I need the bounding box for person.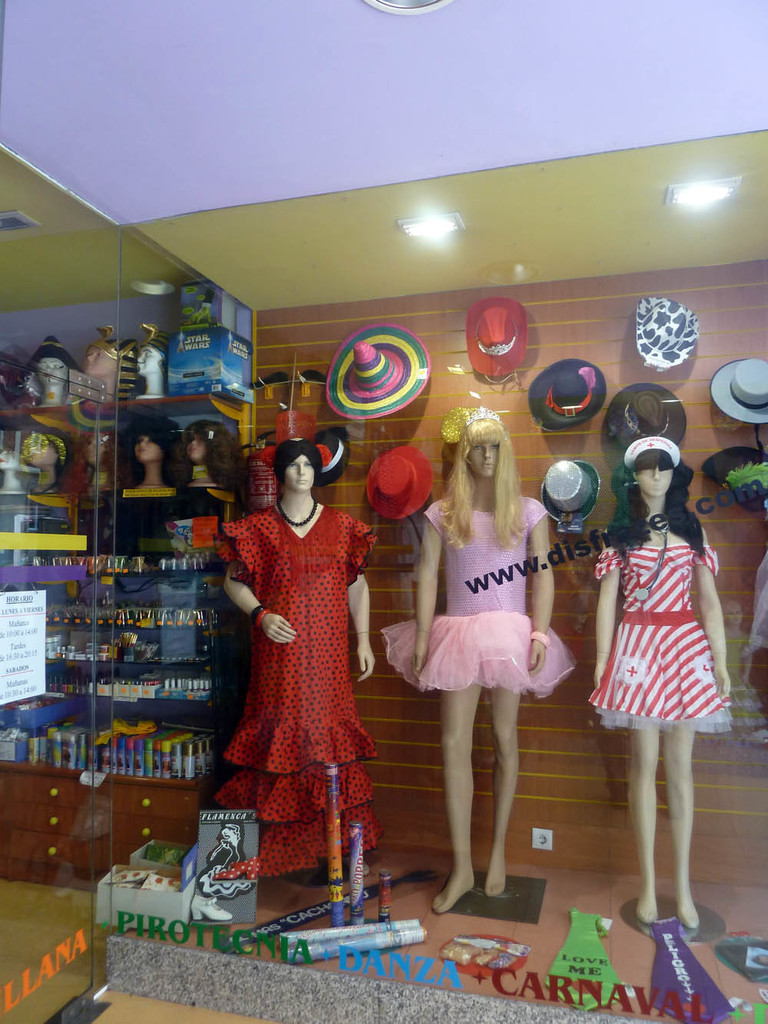
Here it is: [x1=80, y1=324, x2=136, y2=405].
